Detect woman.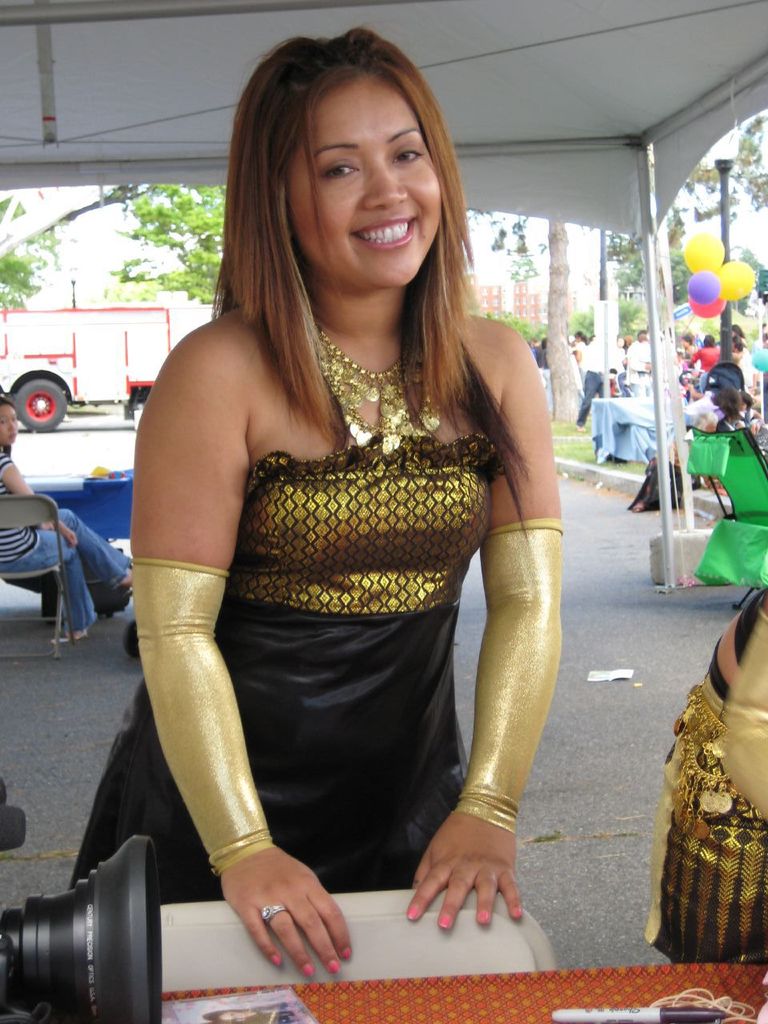
Detected at <box>0,395,134,631</box>.
